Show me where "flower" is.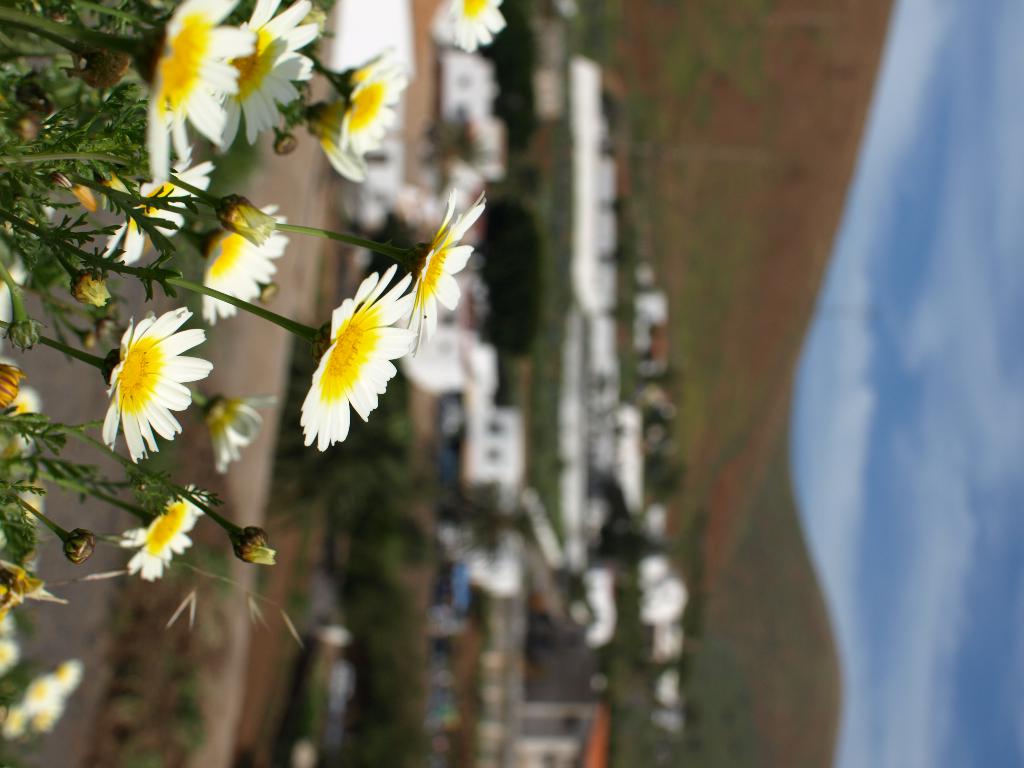
"flower" is at left=118, top=482, right=225, bottom=581.
